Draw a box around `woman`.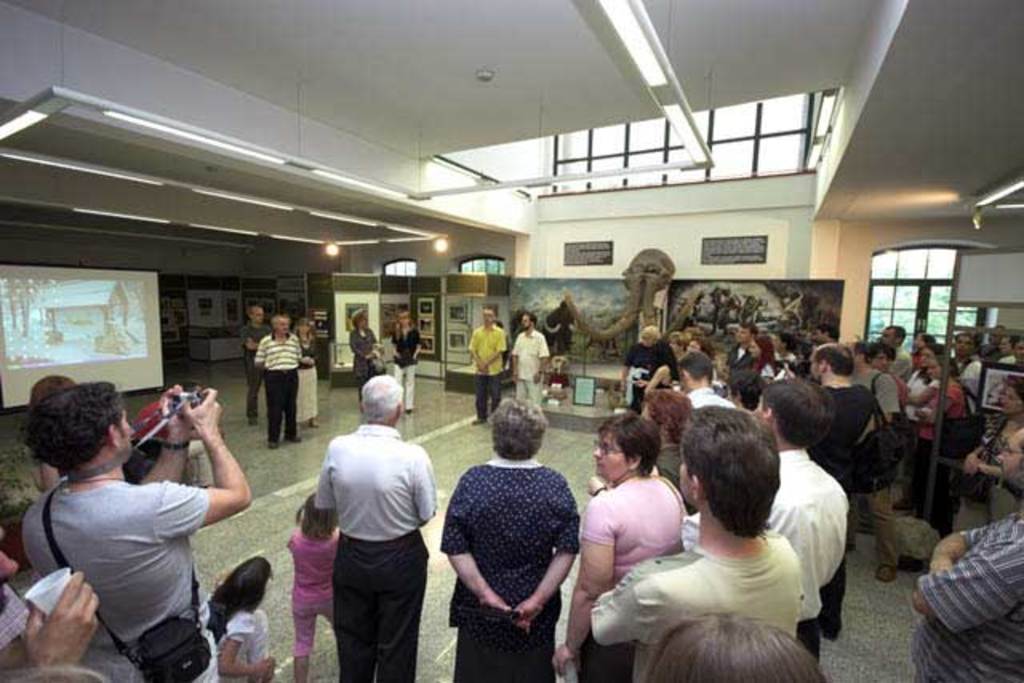
[left=914, top=350, right=976, bottom=545].
